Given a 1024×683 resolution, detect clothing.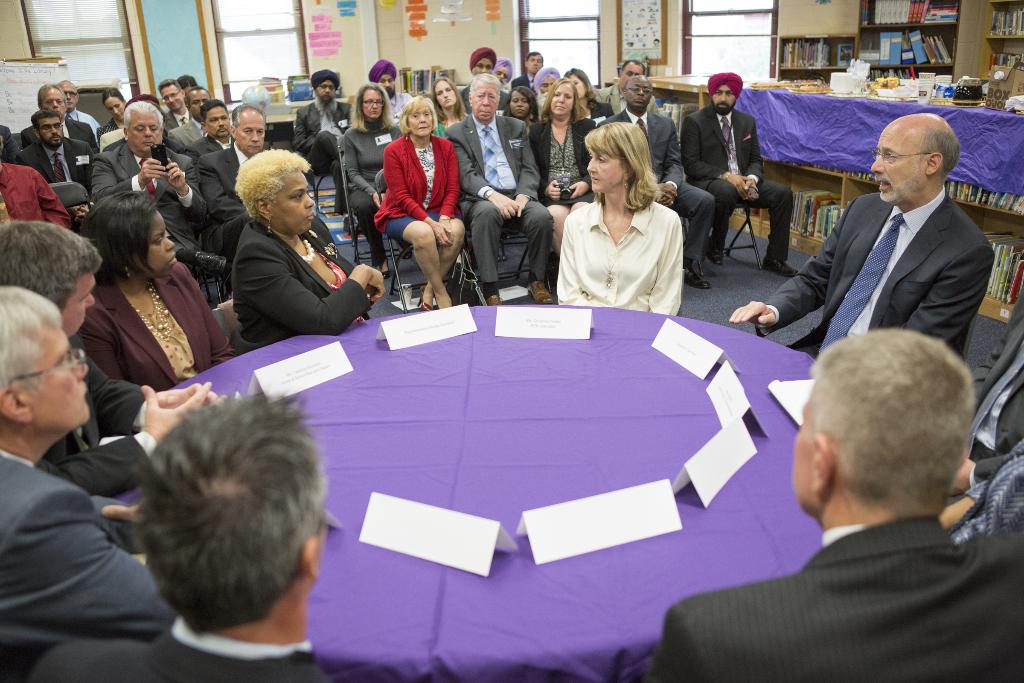
(x1=0, y1=460, x2=187, y2=682).
